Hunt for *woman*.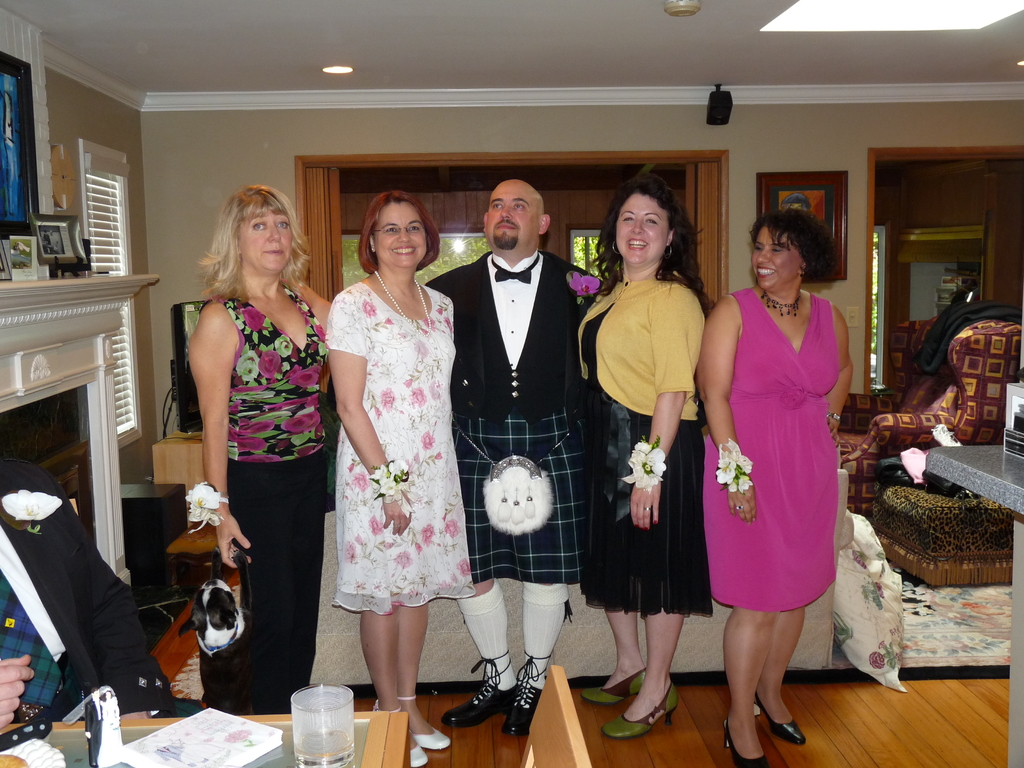
Hunted down at <box>308,165,470,737</box>.
